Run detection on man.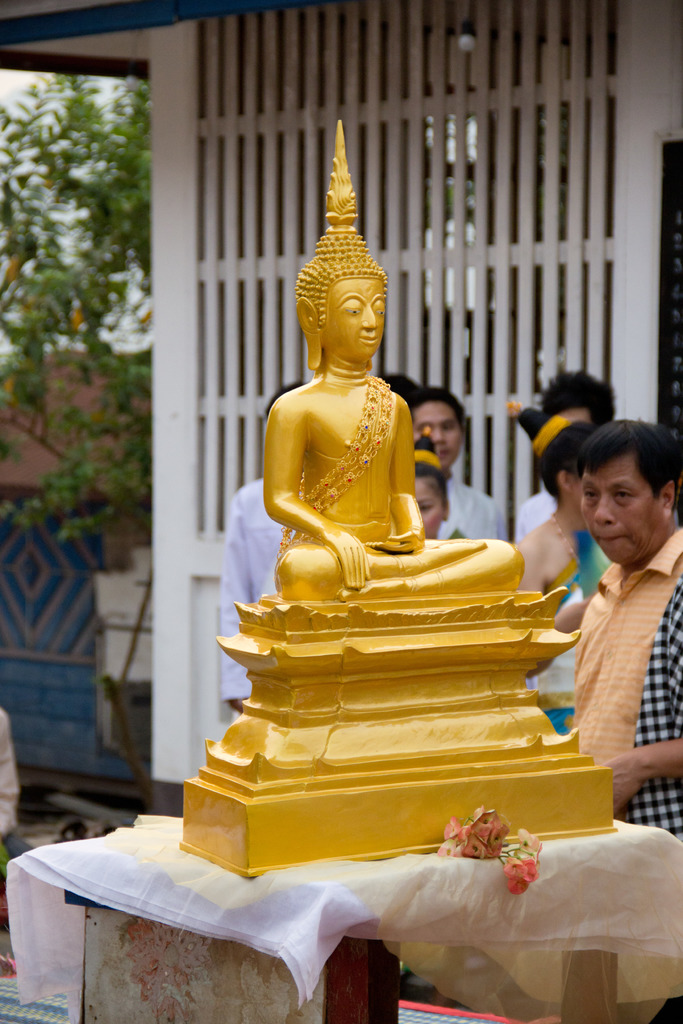
Result: (365,366,422,408).
